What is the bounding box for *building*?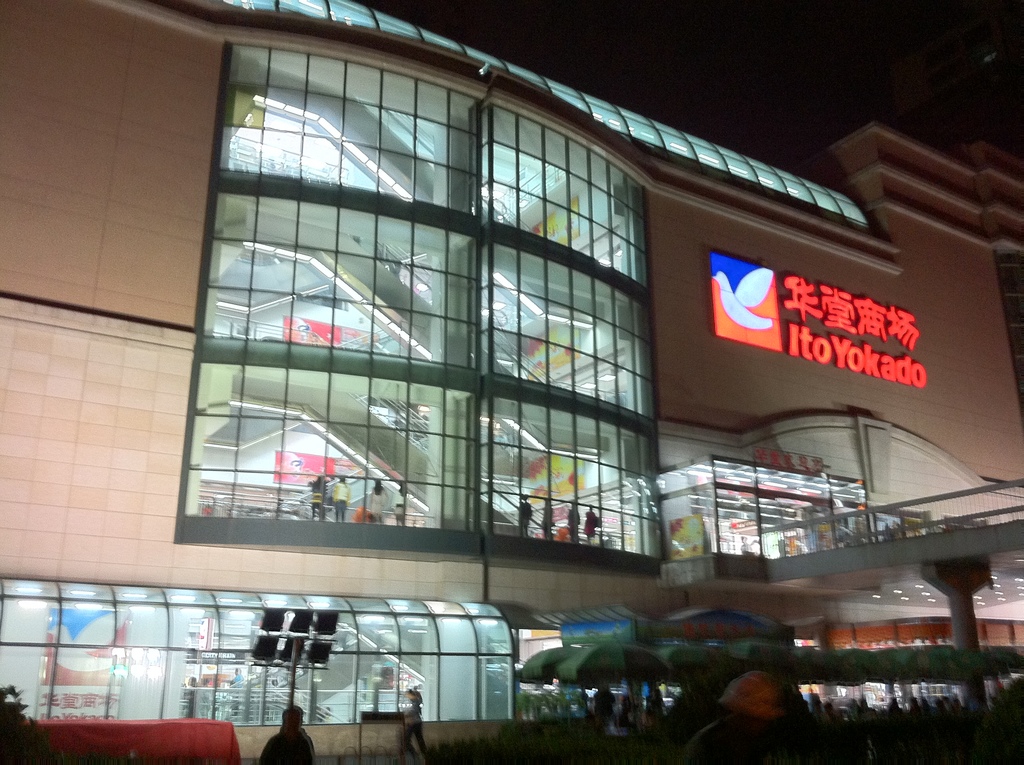
(0,0,1023,764).
